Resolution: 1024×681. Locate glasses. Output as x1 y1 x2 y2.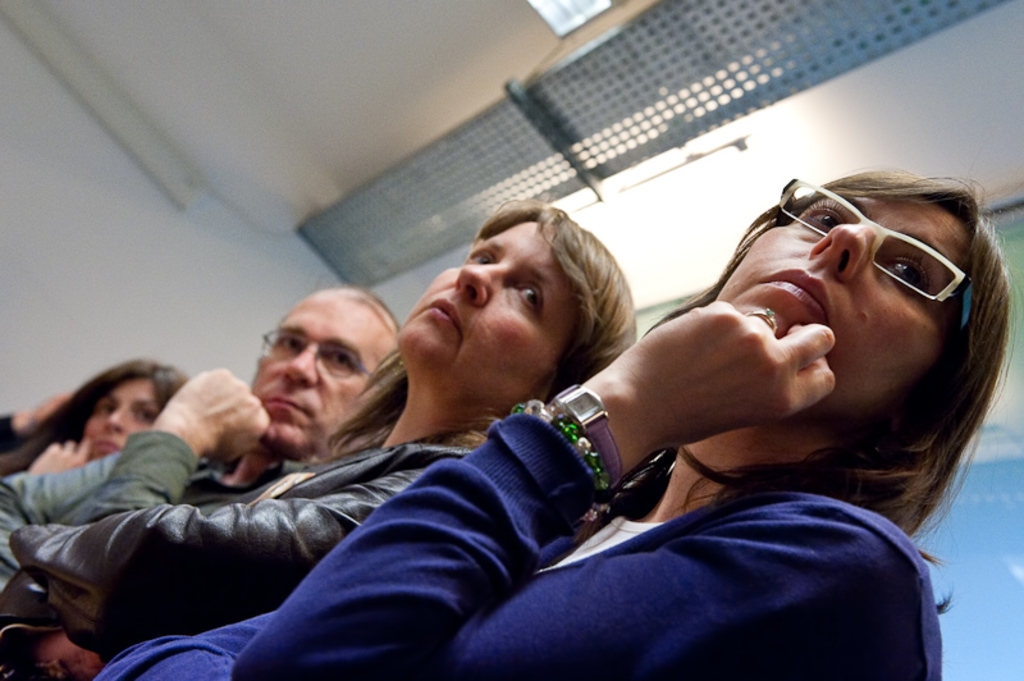
791 215 1001 314.
